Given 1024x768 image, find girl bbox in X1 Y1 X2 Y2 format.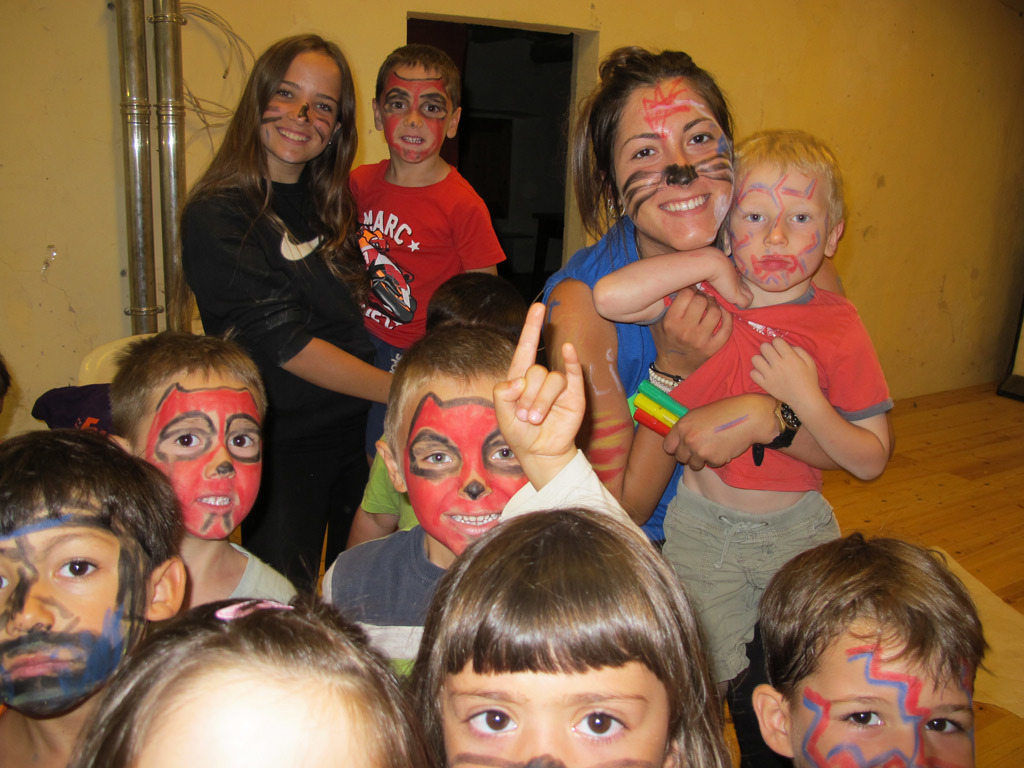
532 36 844 553.
